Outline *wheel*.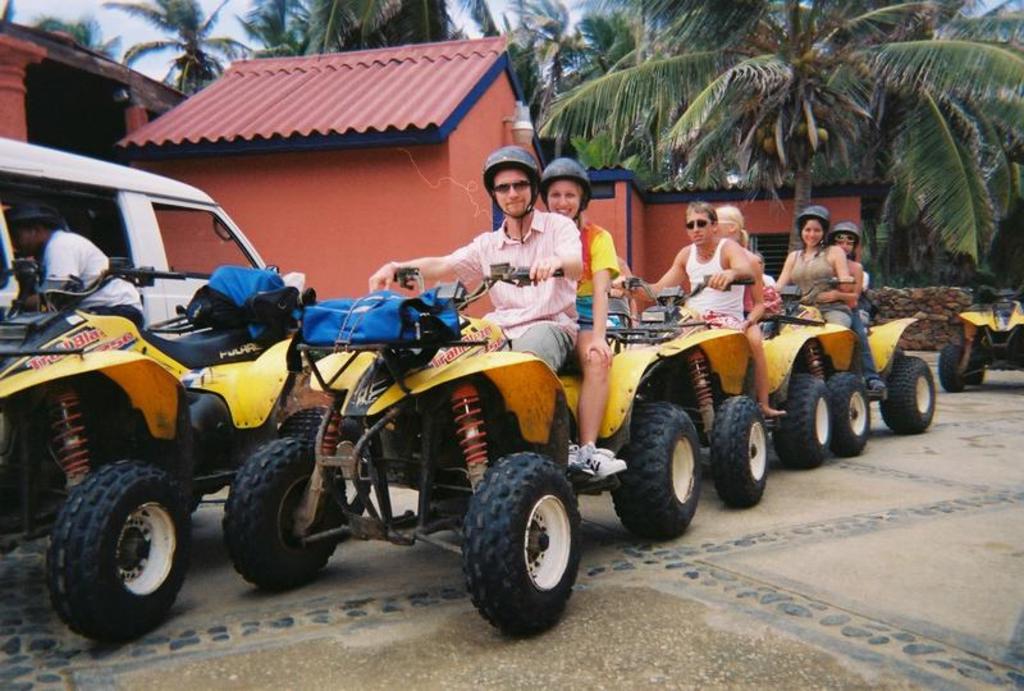
Outline: x1=824 y1=370 x2=869 y2=459.
